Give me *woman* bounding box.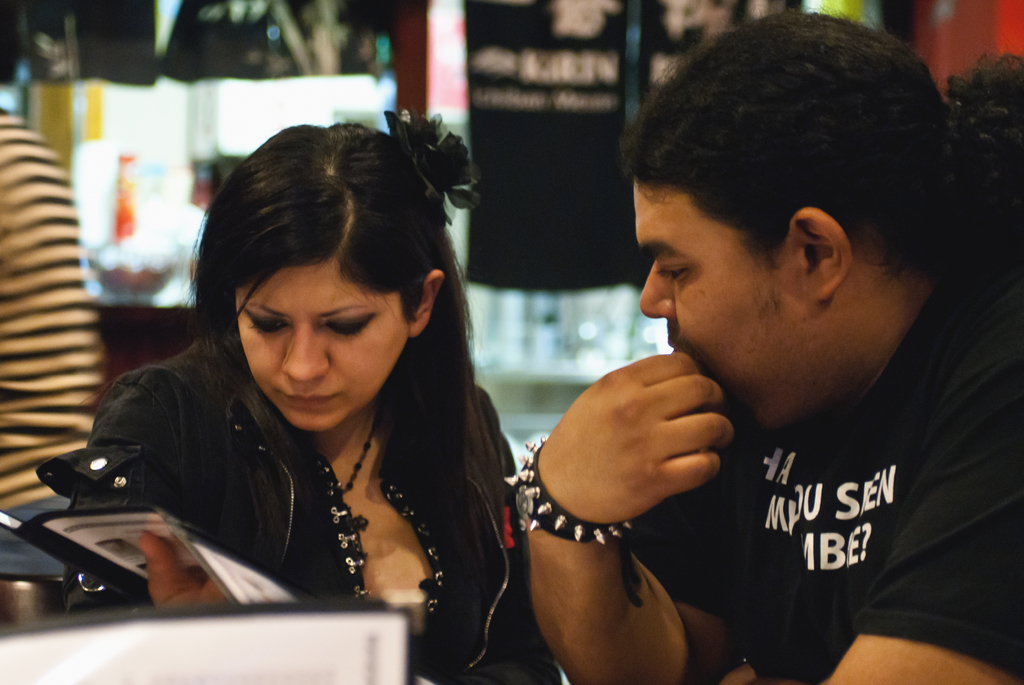
39 129 567 653.
